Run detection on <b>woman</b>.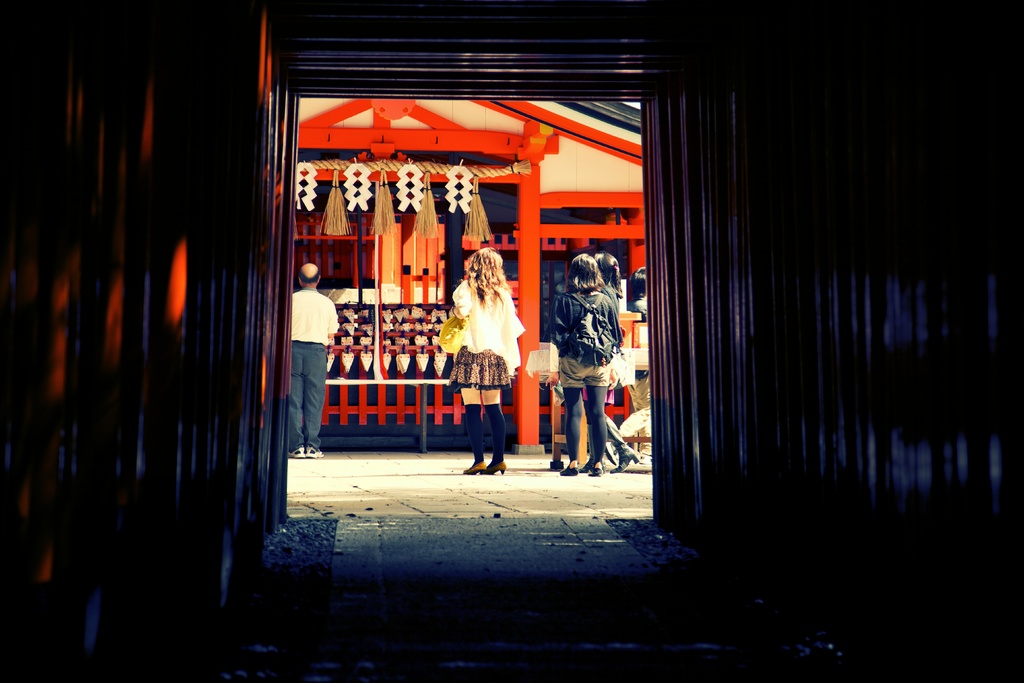
Result: pyautogui.locateOnScreen(542, 249, 641, 476).
